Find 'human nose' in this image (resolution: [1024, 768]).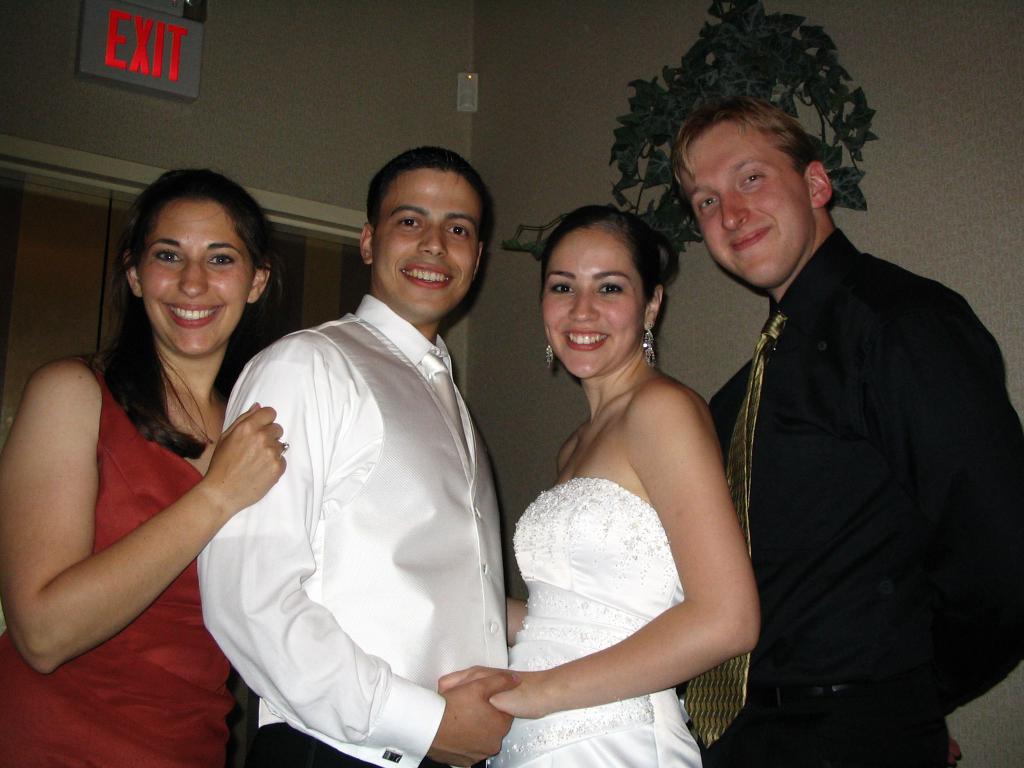
l=415, t=225, r=447, b=257.
